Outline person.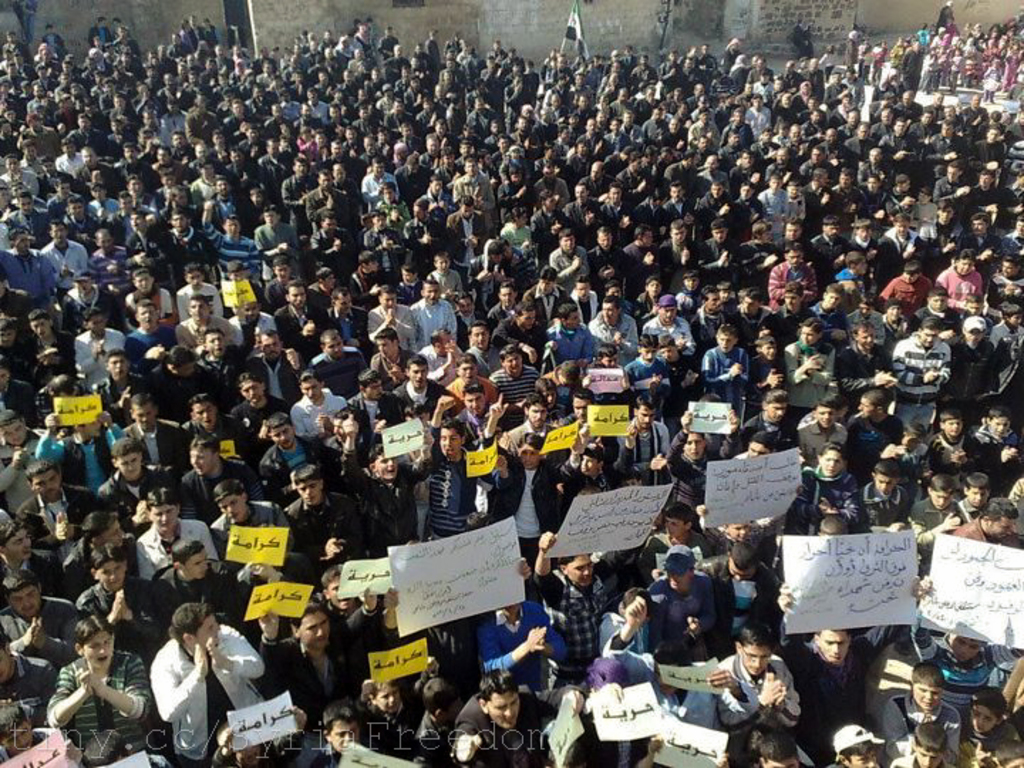
Outline: bbox=[643, 282, 705, 364].
